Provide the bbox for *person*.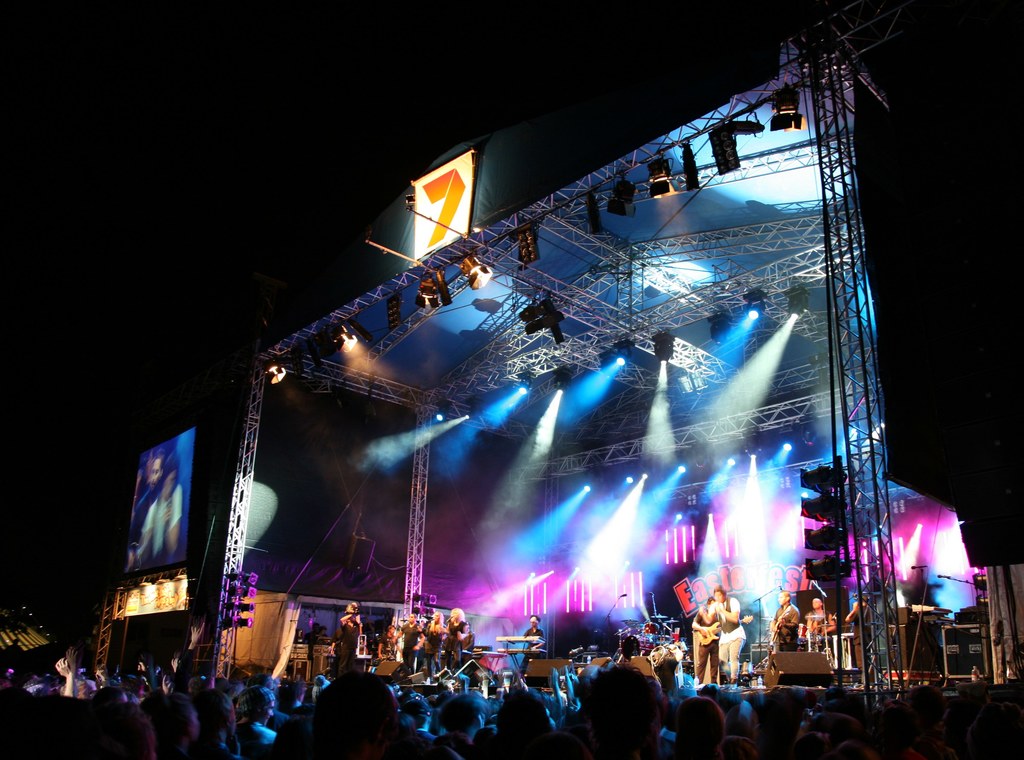
region(797, 599, 835, 653).
